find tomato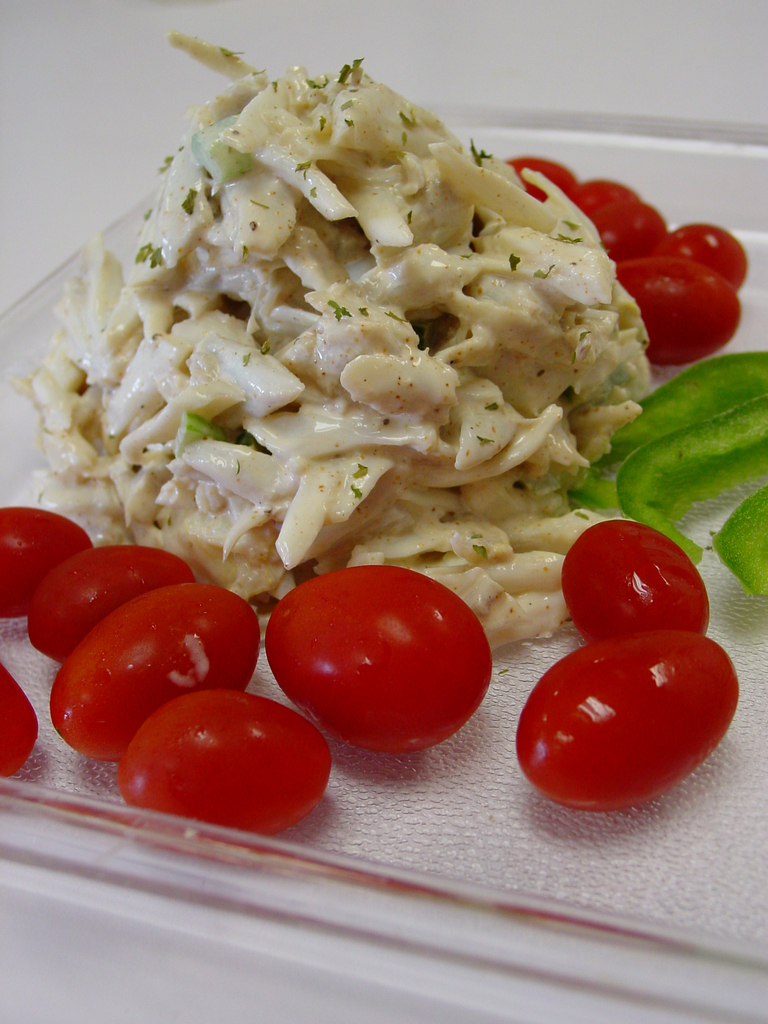
left=665, top=218, right=753, bottom=282
